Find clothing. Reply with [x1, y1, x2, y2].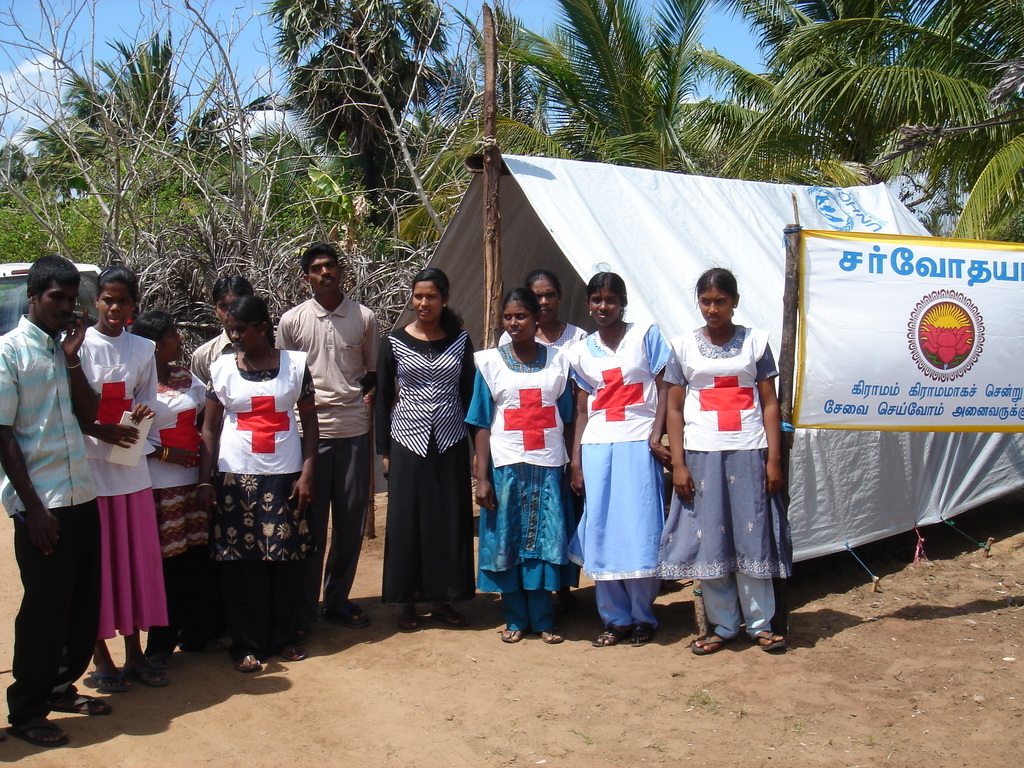
[12, 500, 95, 719].
